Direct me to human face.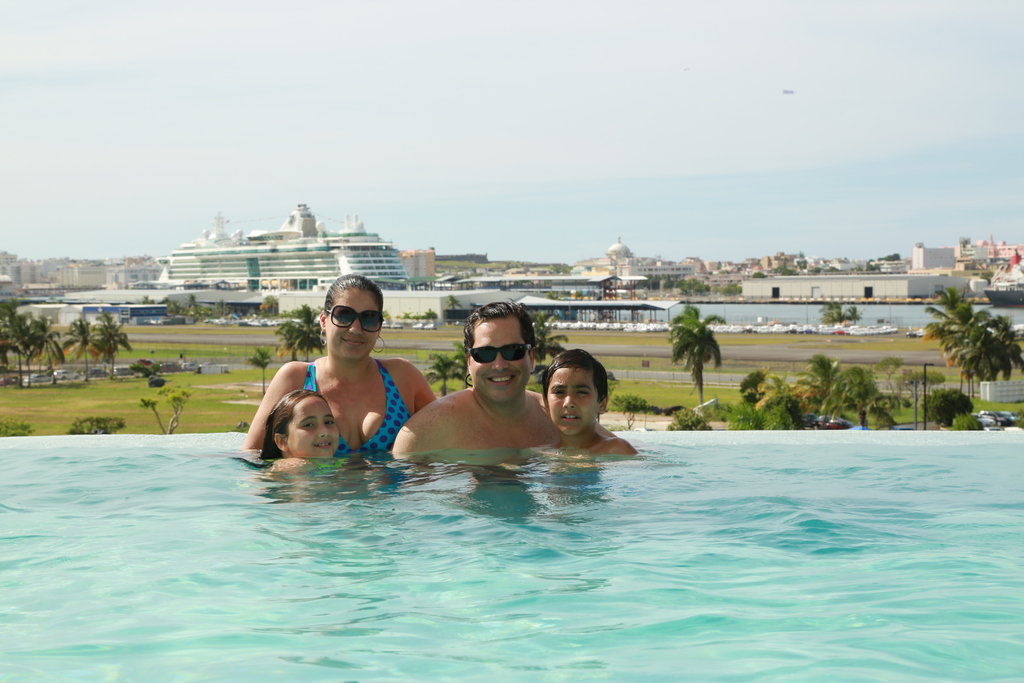
Direction: 547,368,596,433.
